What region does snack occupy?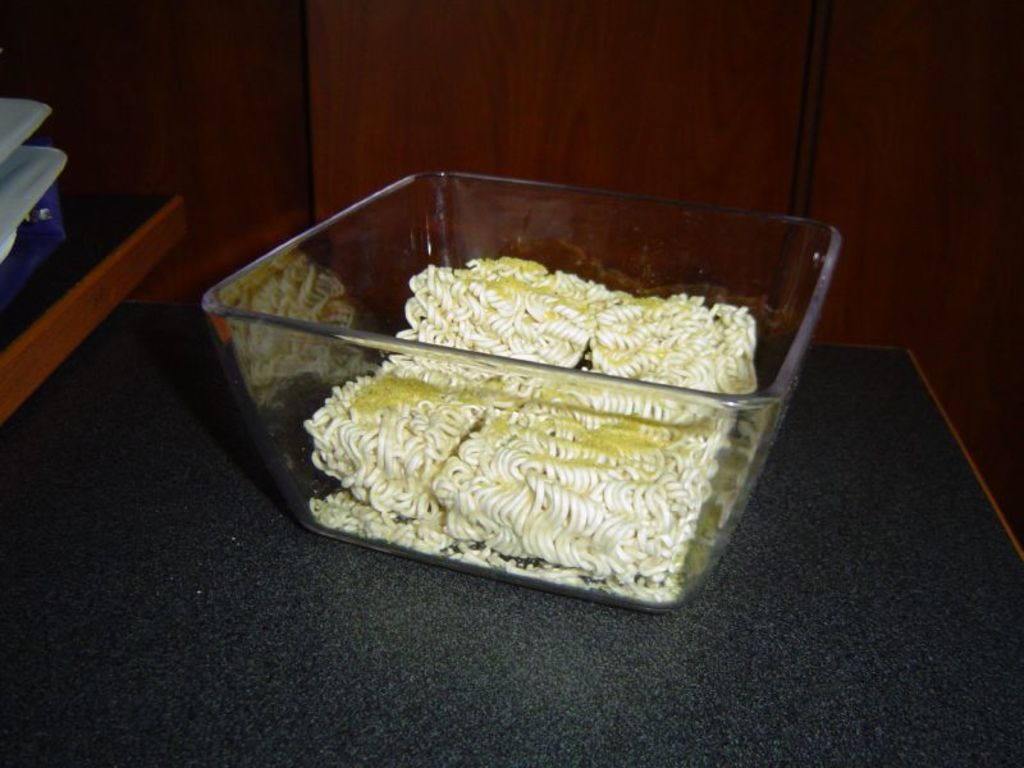
300 252 765 596.
